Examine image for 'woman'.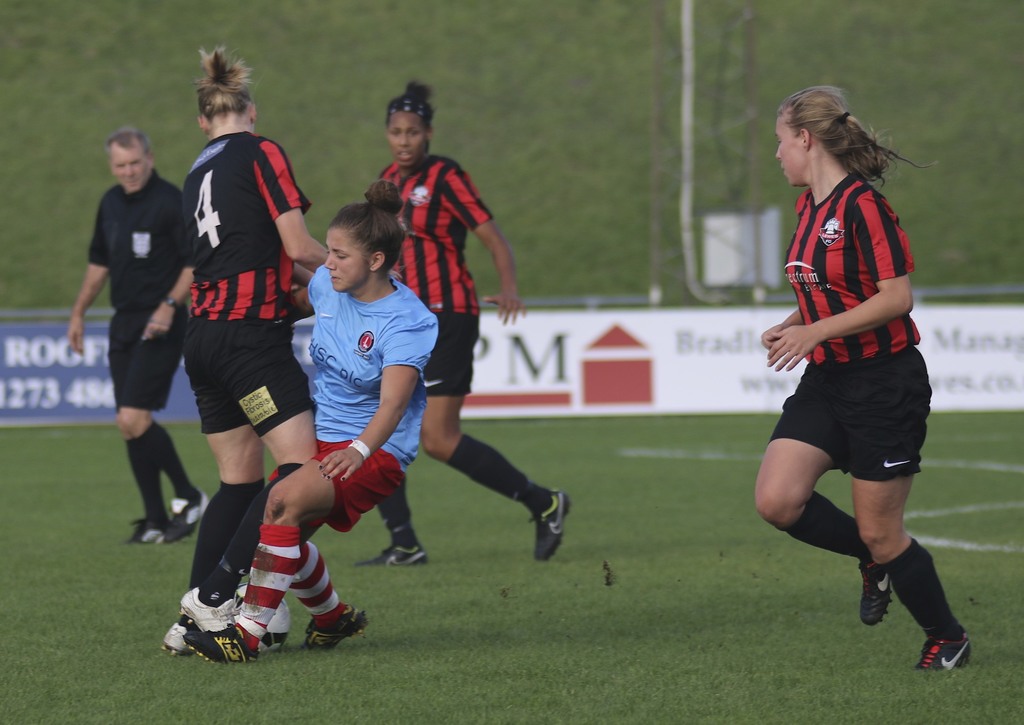
Examination result: (745,88,956,688).
